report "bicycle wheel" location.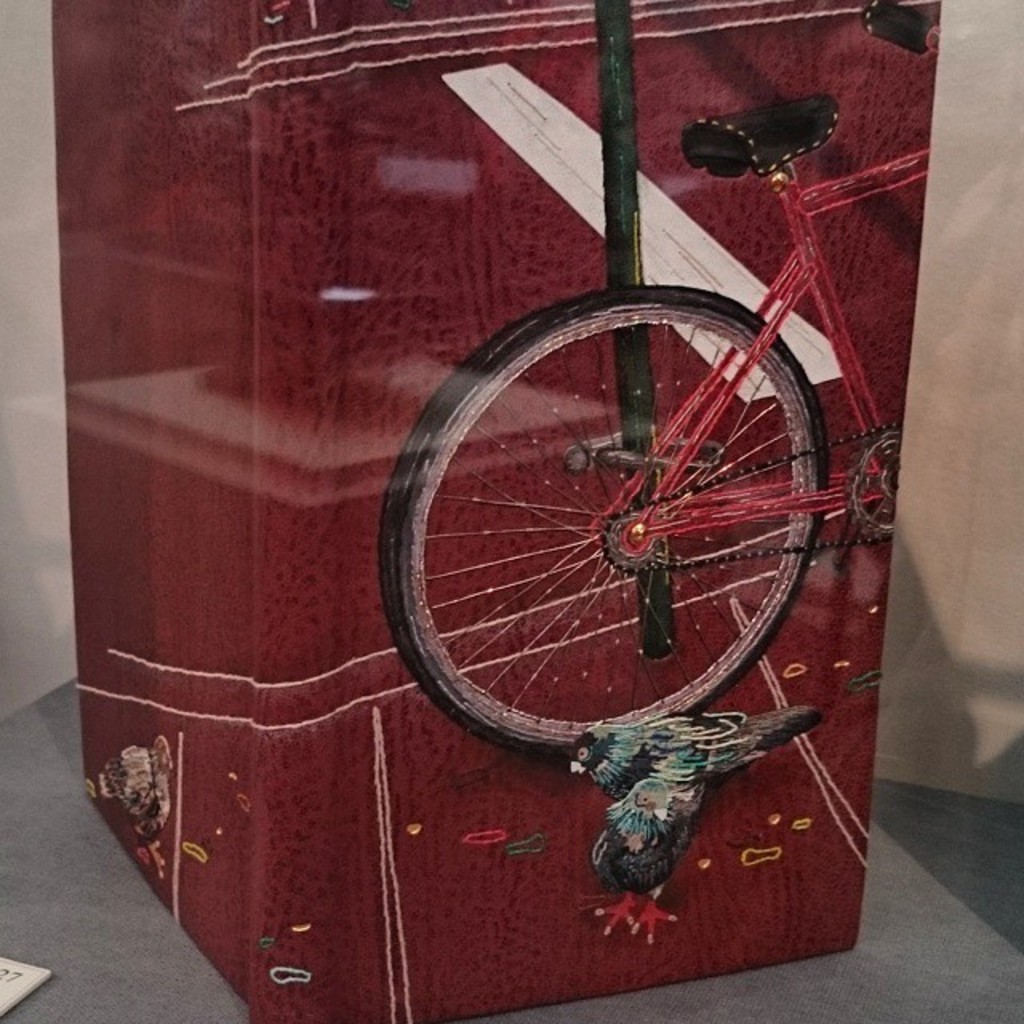
Report: select_region(382, 269, 872, 800).
